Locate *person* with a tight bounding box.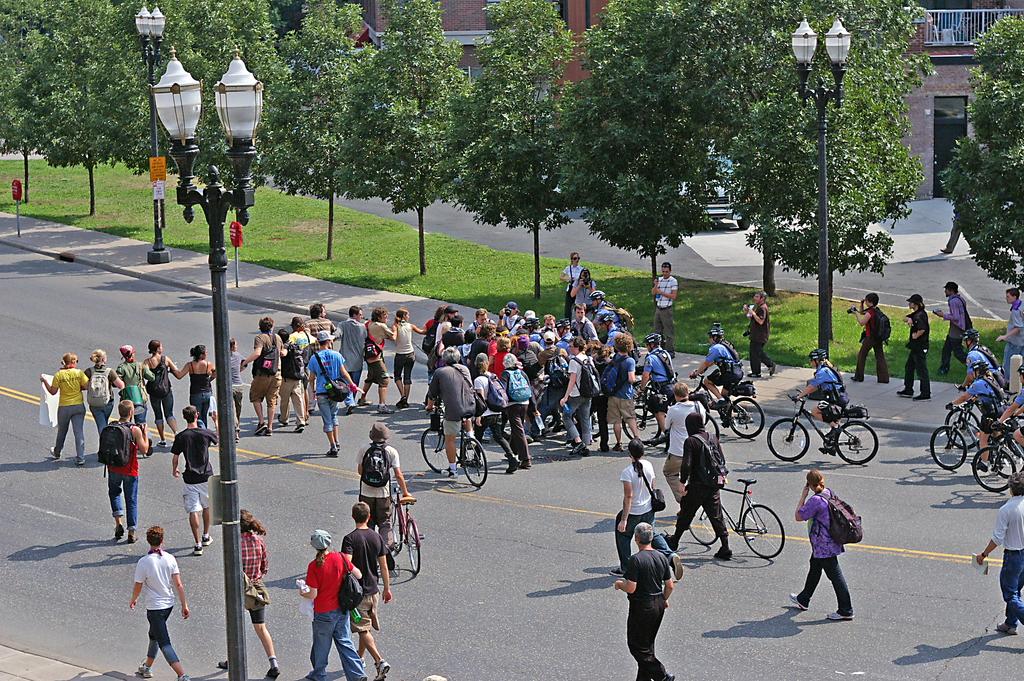
locate(284, 313, 314, 359).
